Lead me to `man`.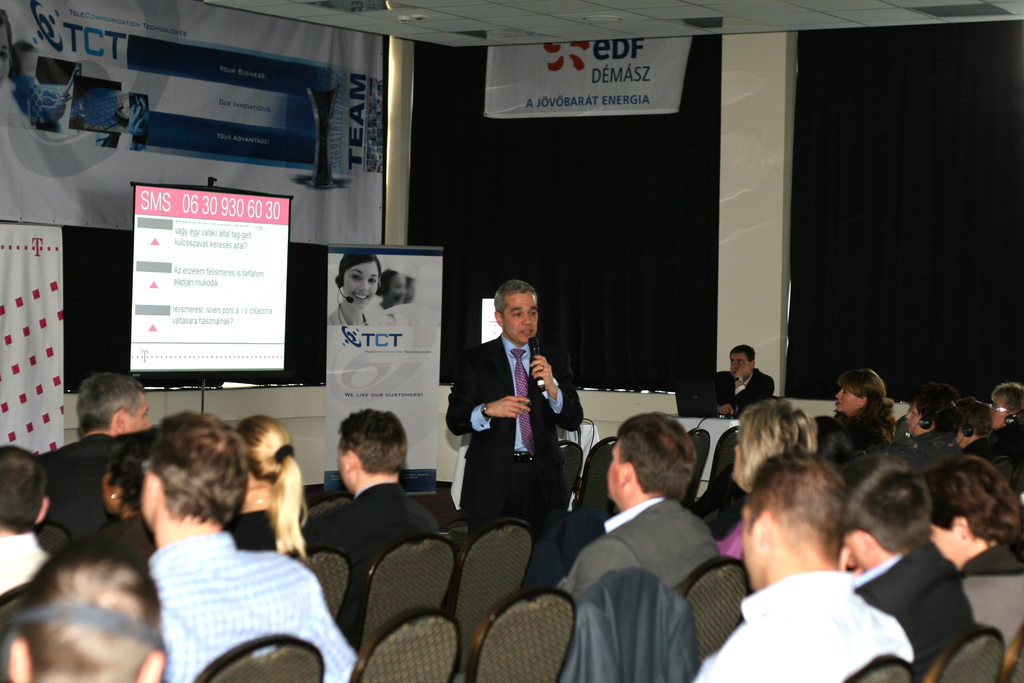
Lead to 444,279,583,535.
